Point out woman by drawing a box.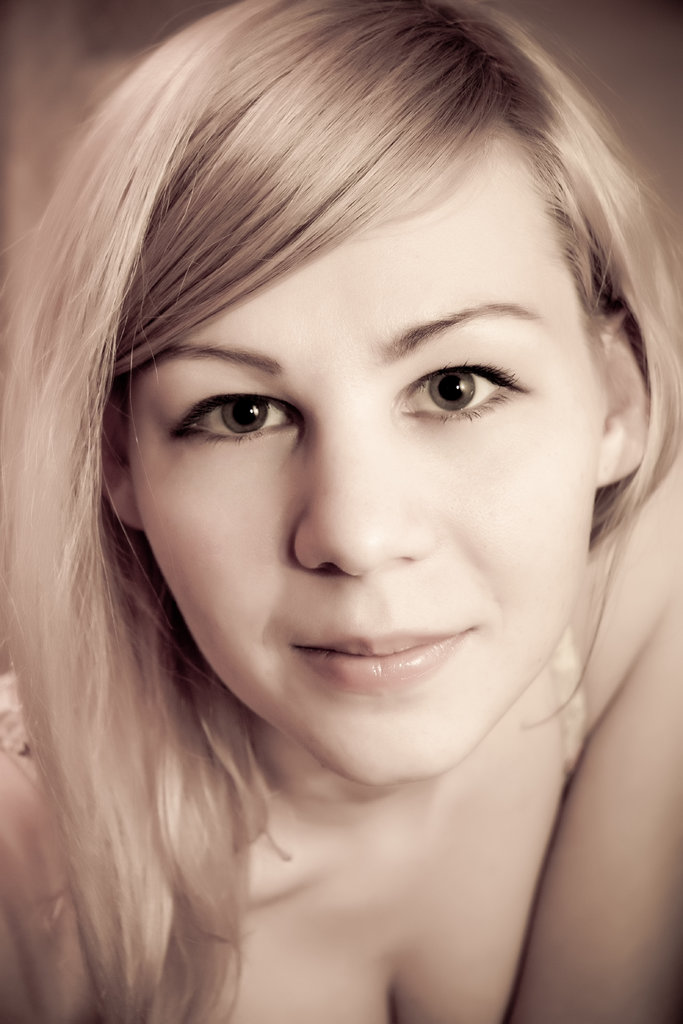
box(0, 35, 682, 1023).
